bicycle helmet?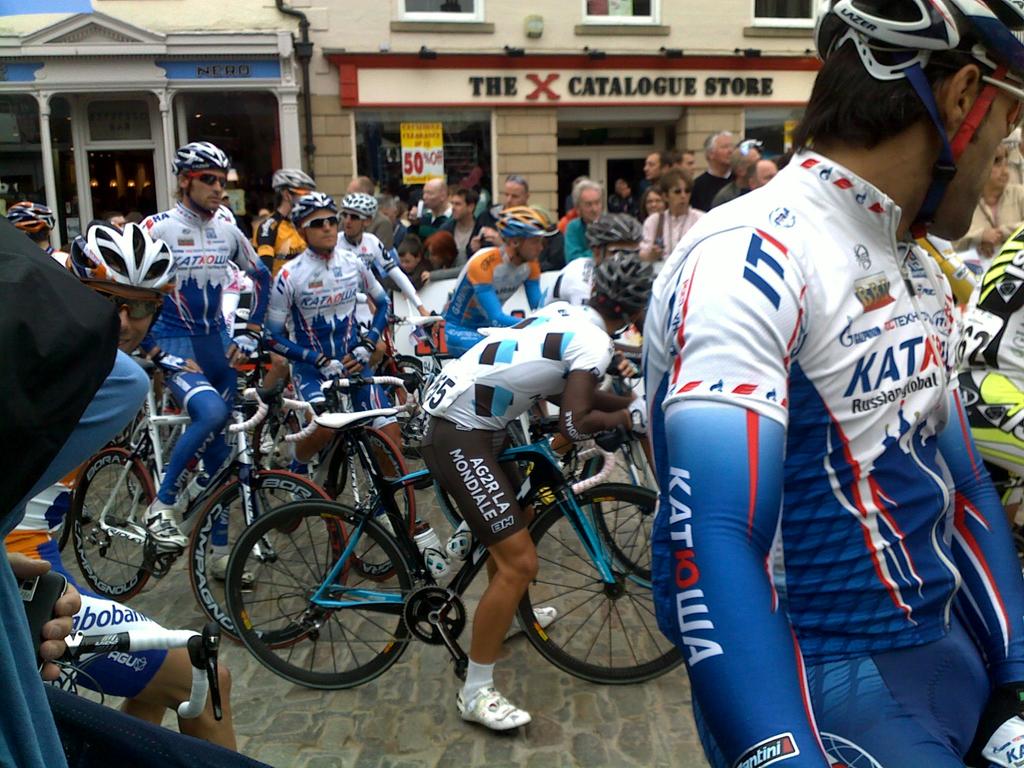
<box>6,199,60,243</box>
